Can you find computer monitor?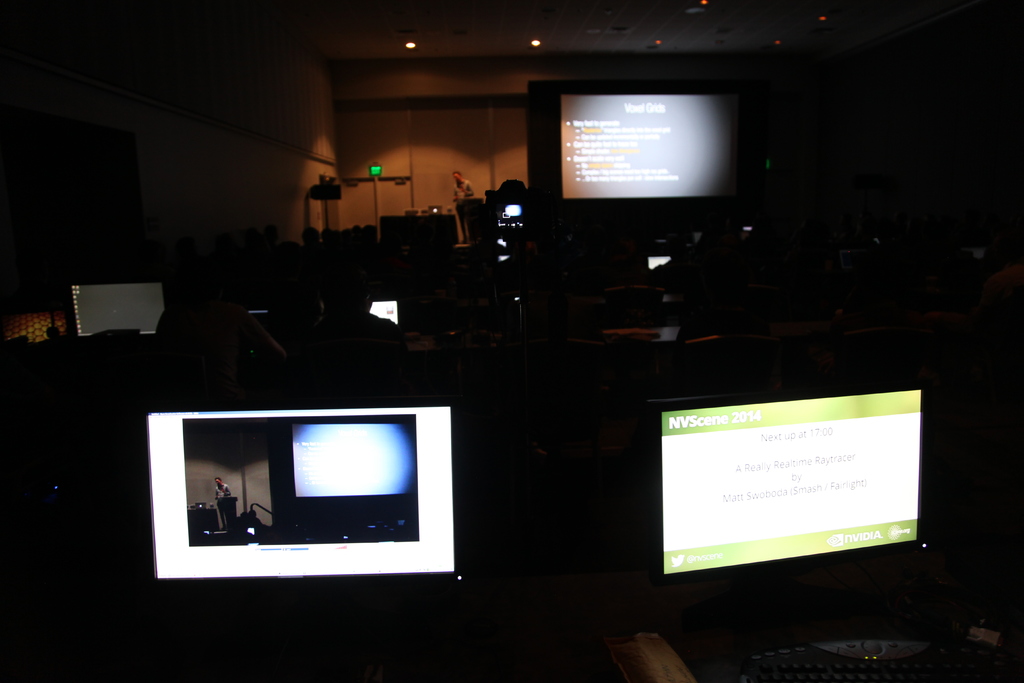
Yes, bounding box: {"left": 132, "top": 387, "right": 465, "bottom": 588}.
